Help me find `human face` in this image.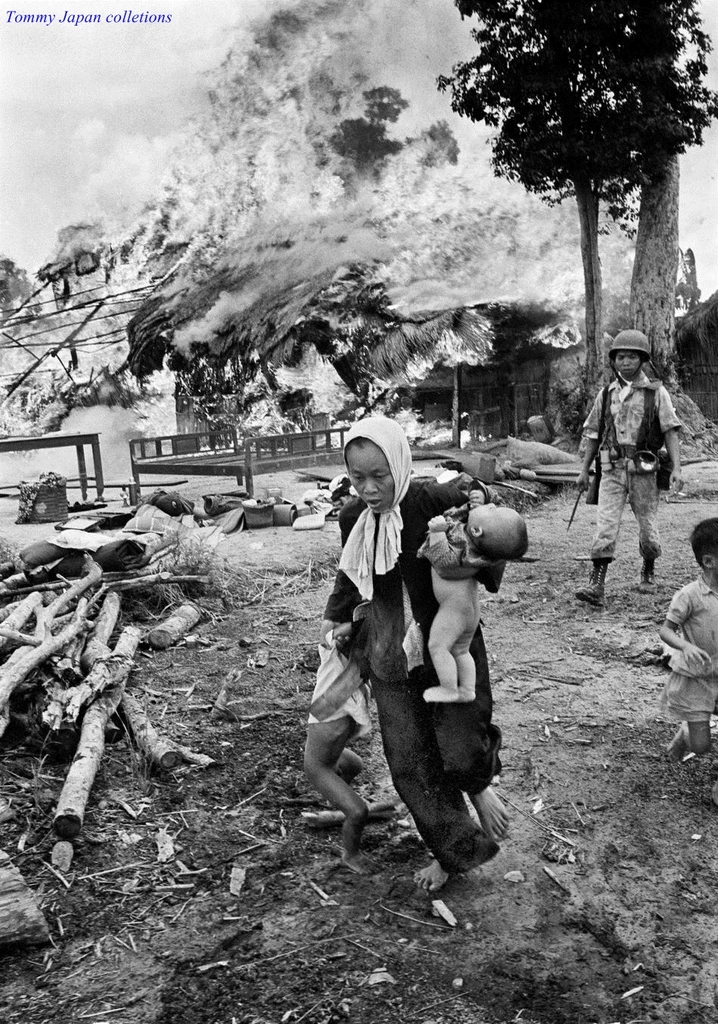
Found it: select_region(469, 502, 522, 530).
